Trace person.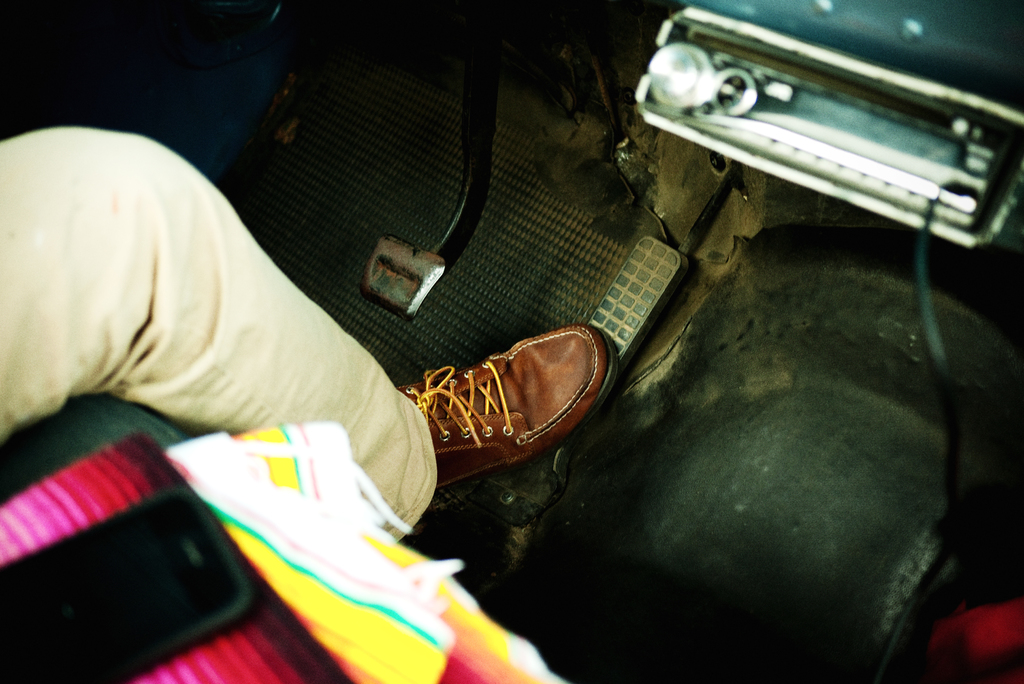
Traced to (0, 116, 620, 543).
